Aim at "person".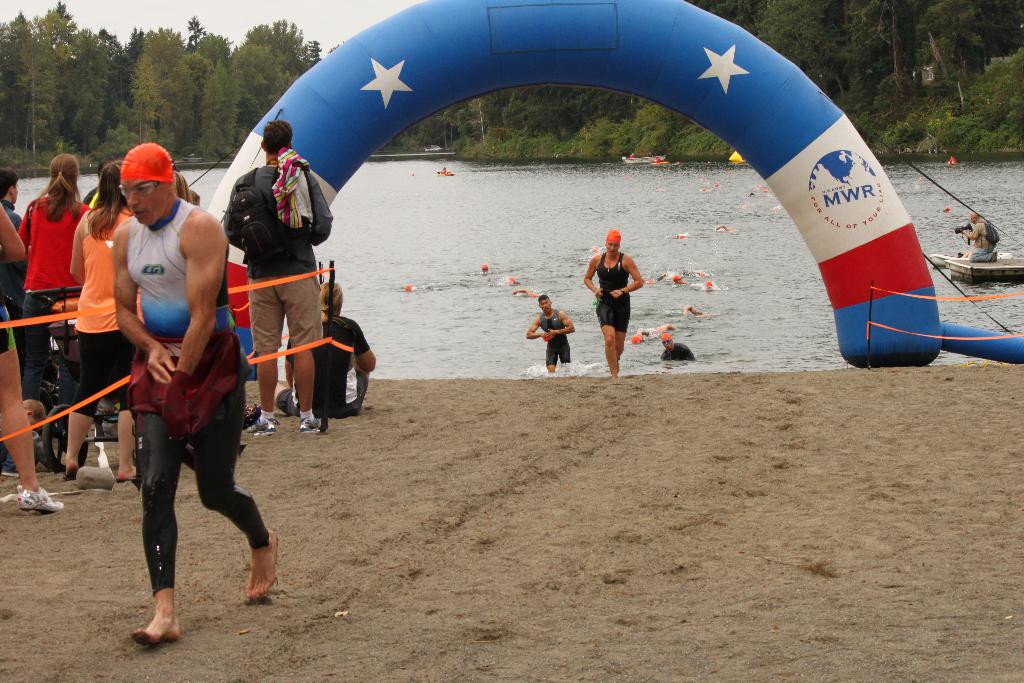
Aimed at x1=282, y1=277, x2=377, y2=422.
